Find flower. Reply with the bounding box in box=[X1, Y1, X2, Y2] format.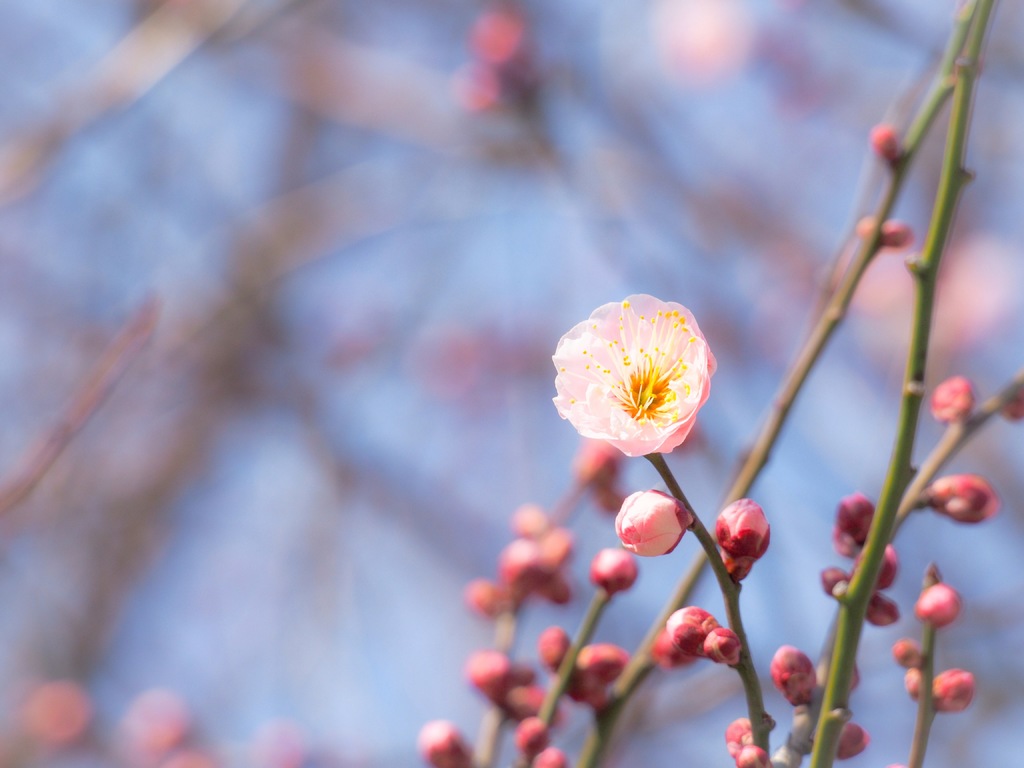
box=[452, 64, 504, 113].
